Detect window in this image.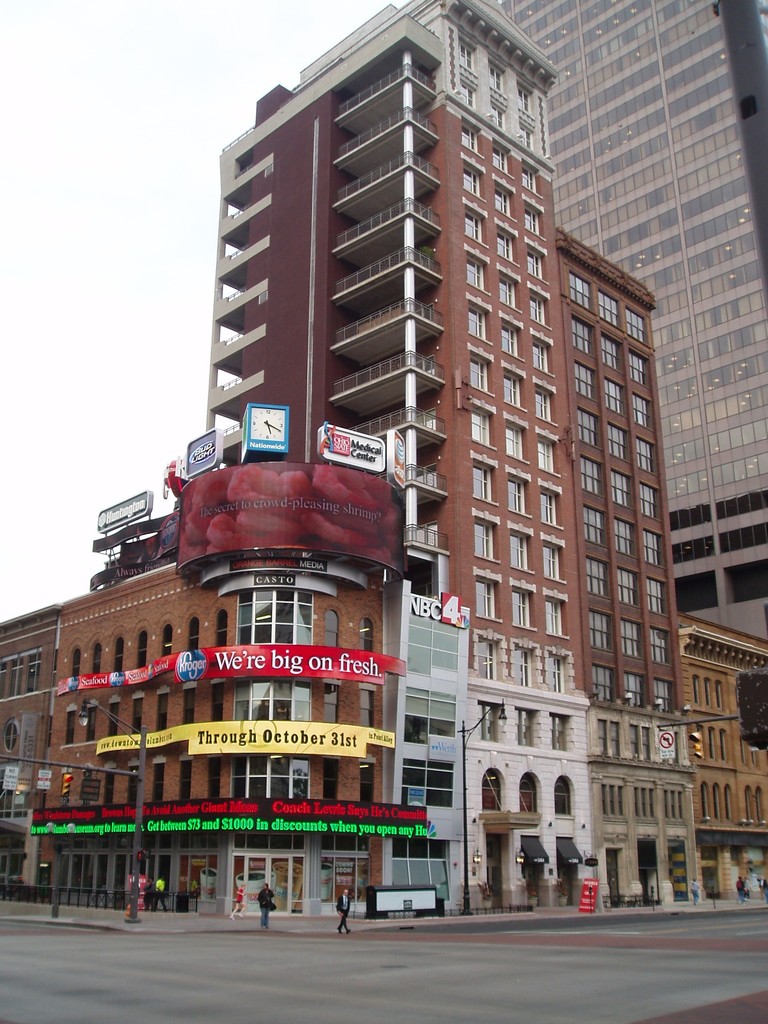
Detection: bbox=(464, 252, 485, 290).
